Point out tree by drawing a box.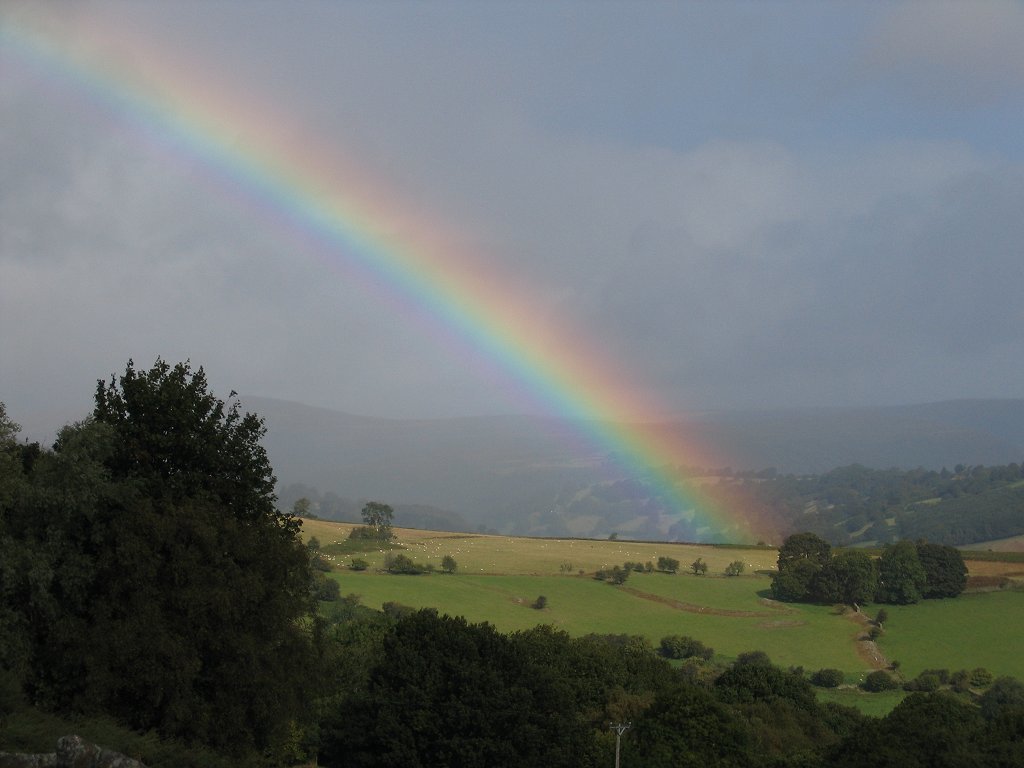
915,541,972,602.
